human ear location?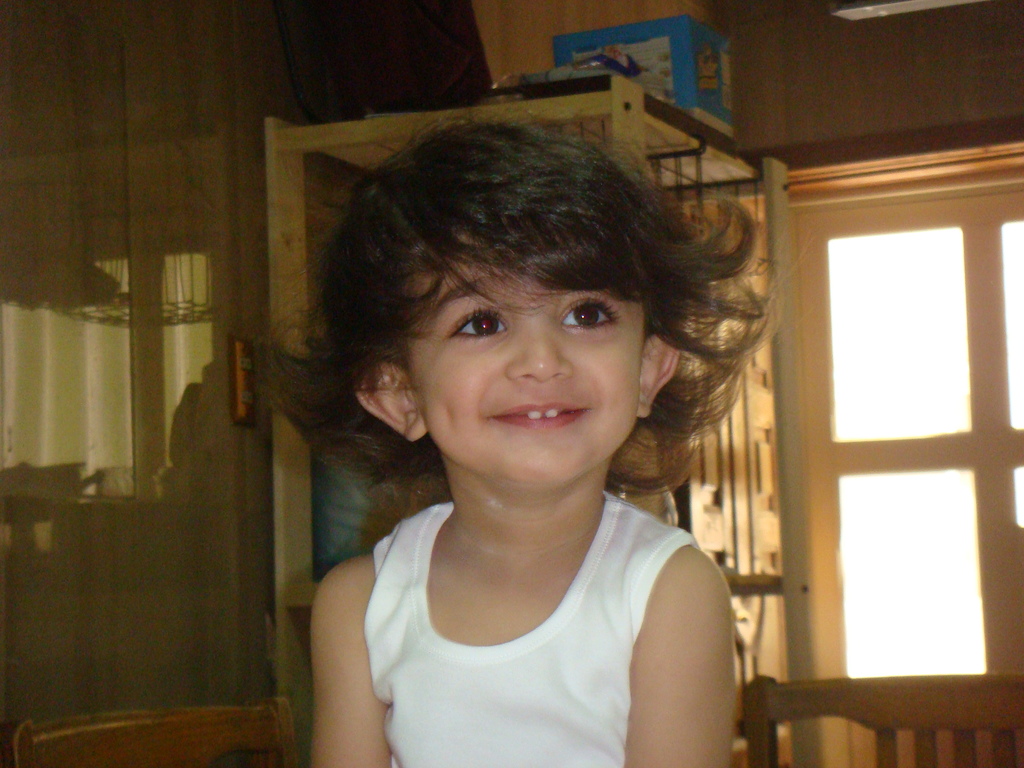
select_region(636, 332, 683, 419)
